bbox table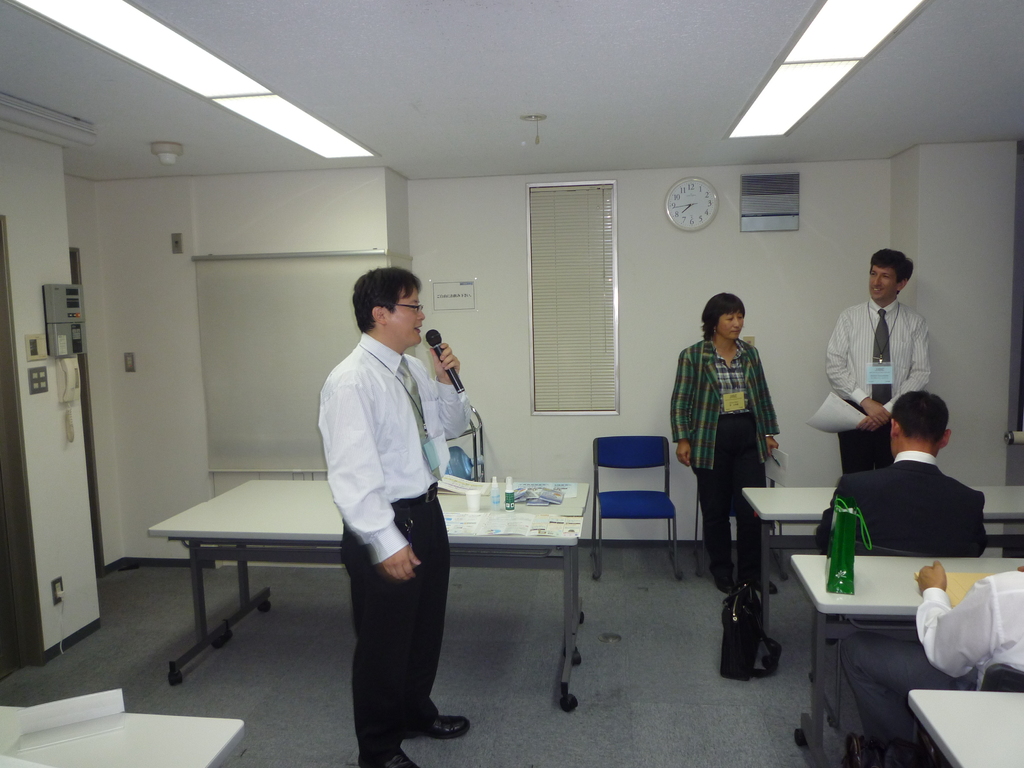
779/545/1020/753
